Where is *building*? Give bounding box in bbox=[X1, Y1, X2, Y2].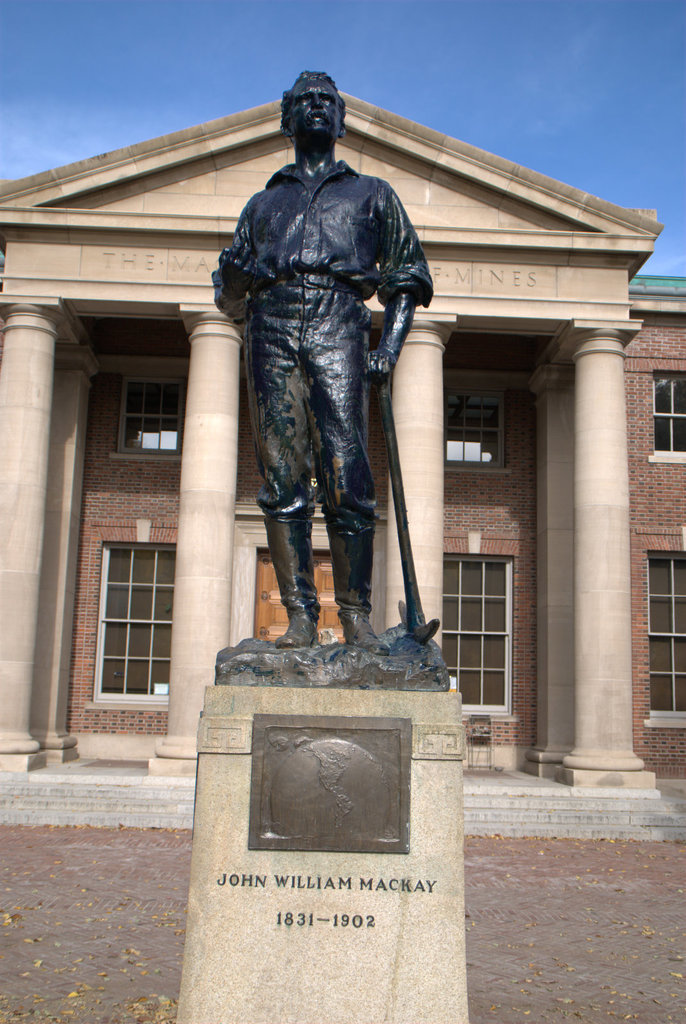
bbox=[3, 82, 685, 797].
